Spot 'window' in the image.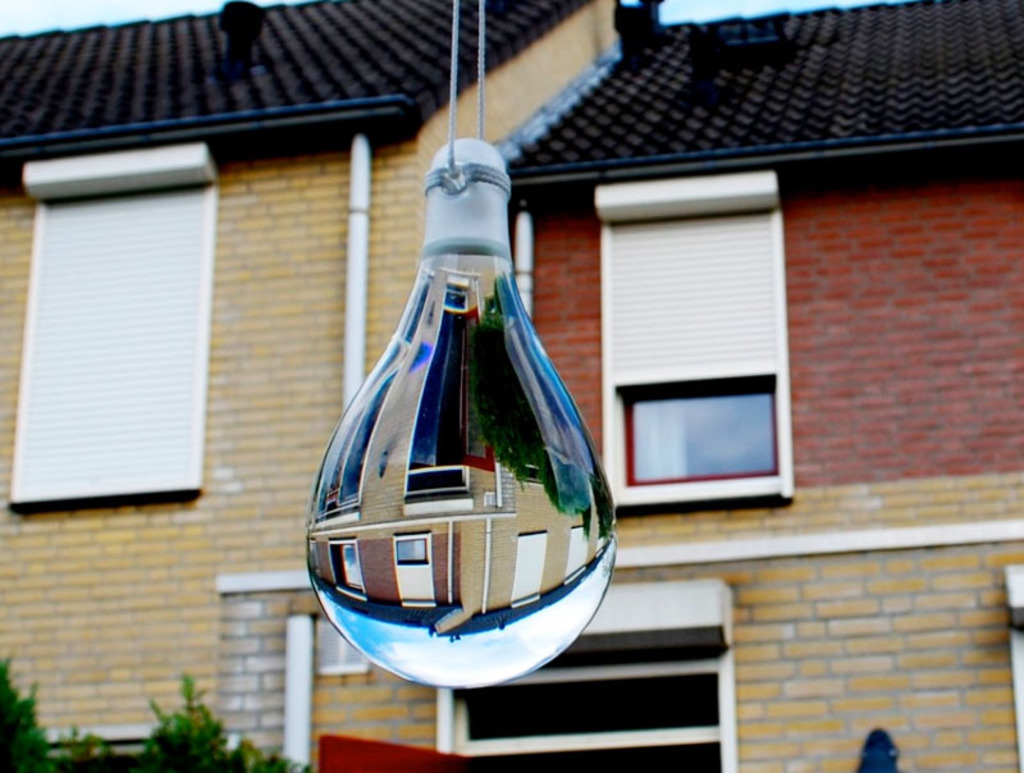
'window' found at 5:174:215:504.
